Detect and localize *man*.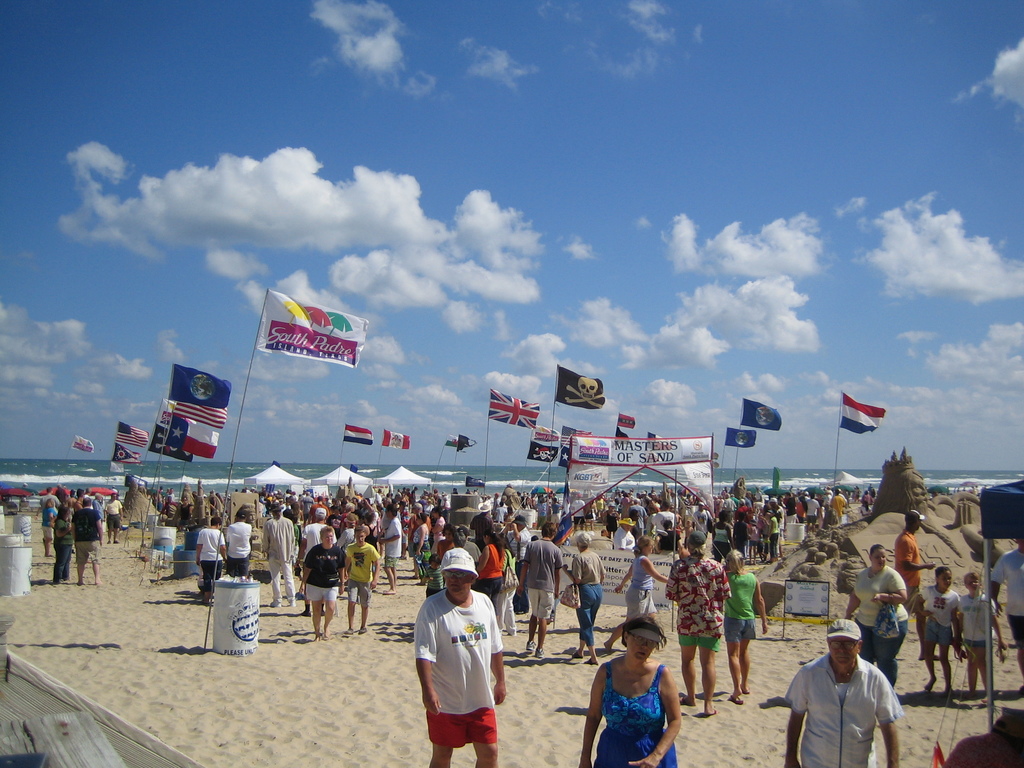
Localized at {"x1": 92, "y1": 489, "x2": 104, "y2": 540}.
